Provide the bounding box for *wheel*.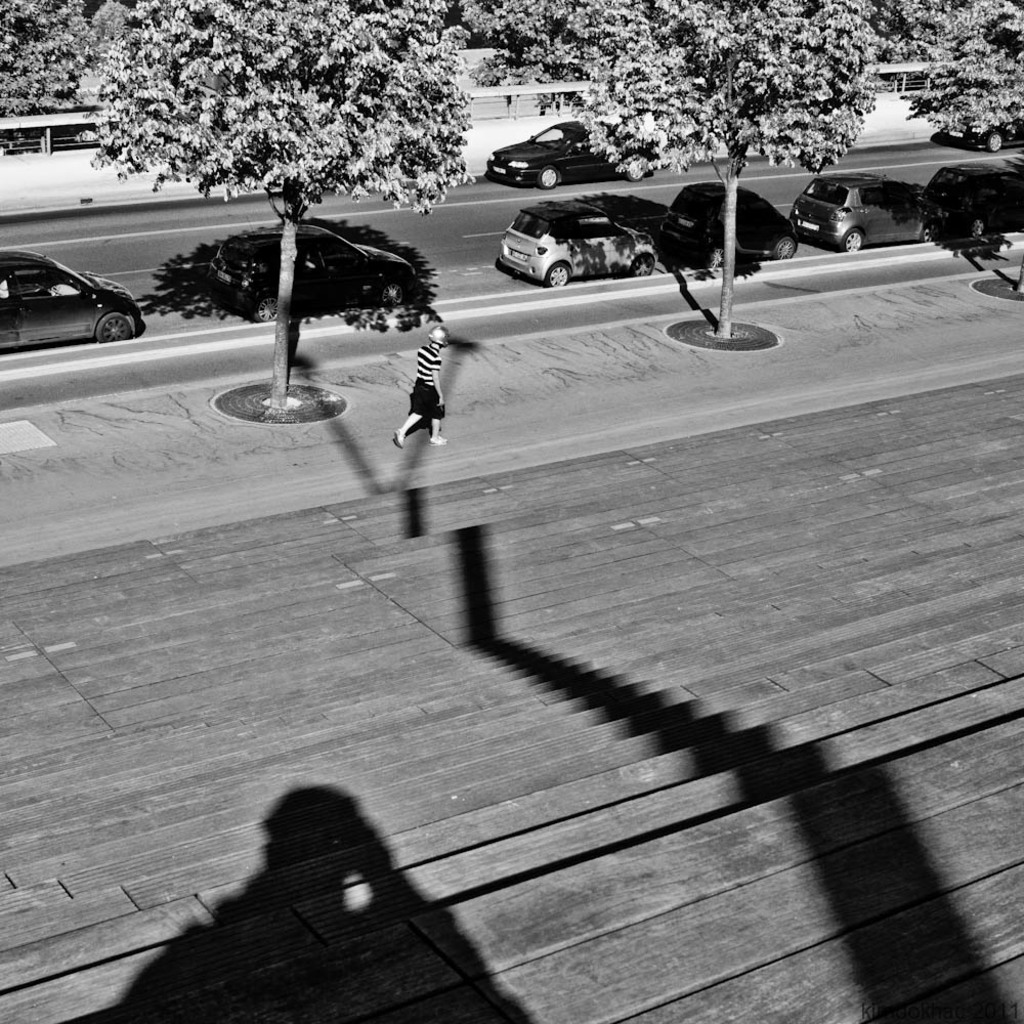
<region>383, 287, 412, 309</region>.
